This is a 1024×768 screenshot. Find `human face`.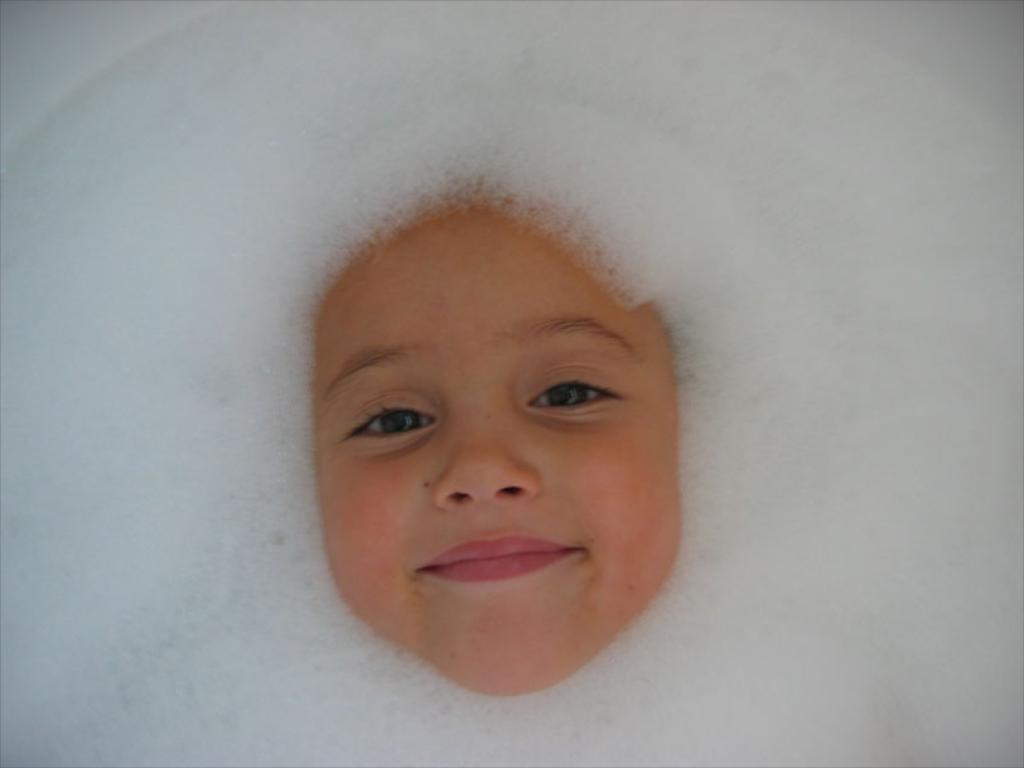
Bounding box: locate(311, 197, 685, 699).
